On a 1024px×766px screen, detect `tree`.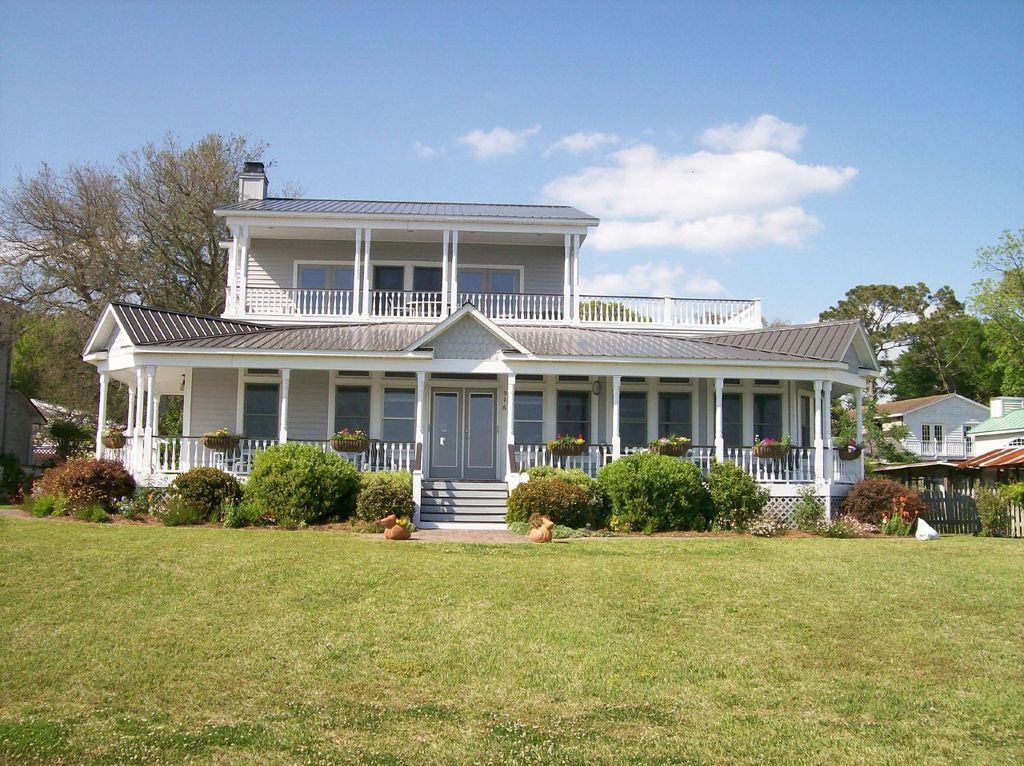
[801, 277, 969, 409].
